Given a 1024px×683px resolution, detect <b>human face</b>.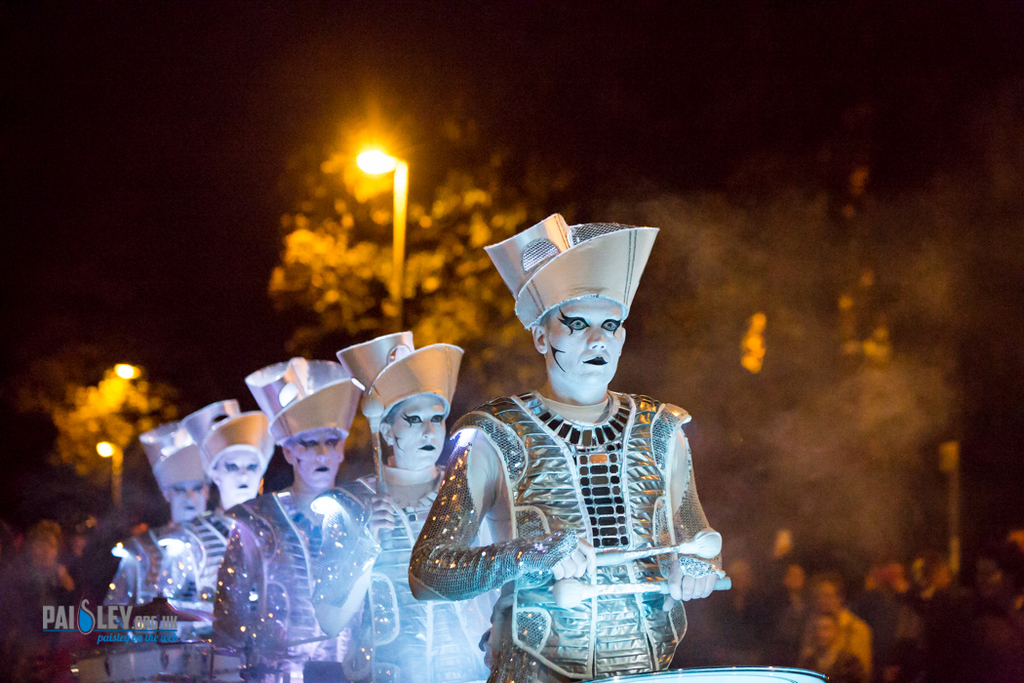
Rect(215, 451, 262, 500).
